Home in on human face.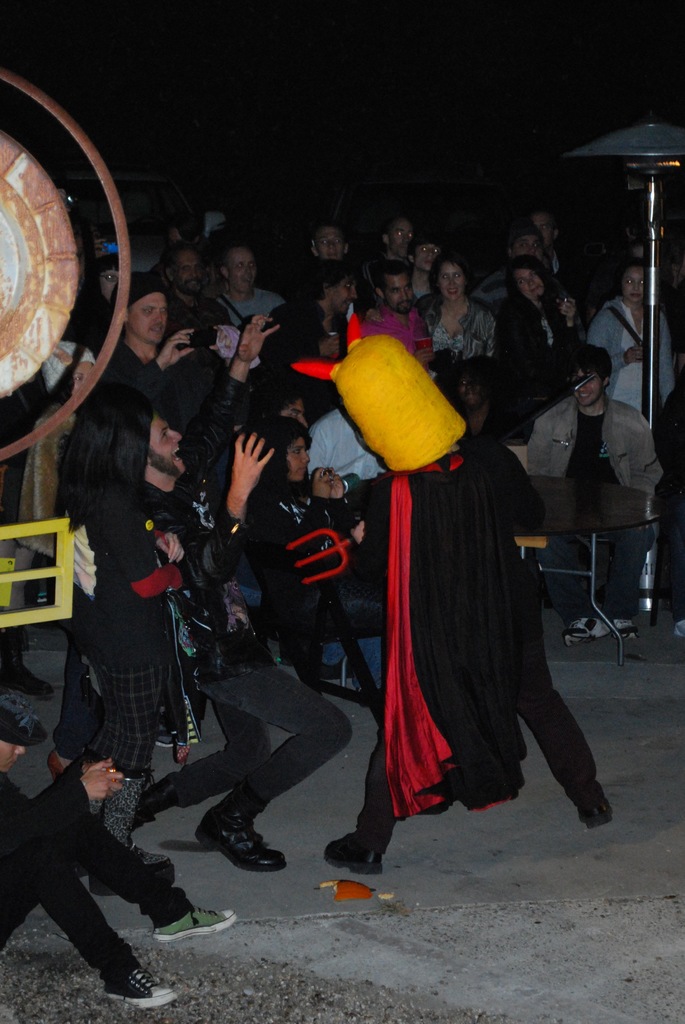
Homed in at {"x1": 168, "y1": 230, "x2": 180, "y2": 248}.
